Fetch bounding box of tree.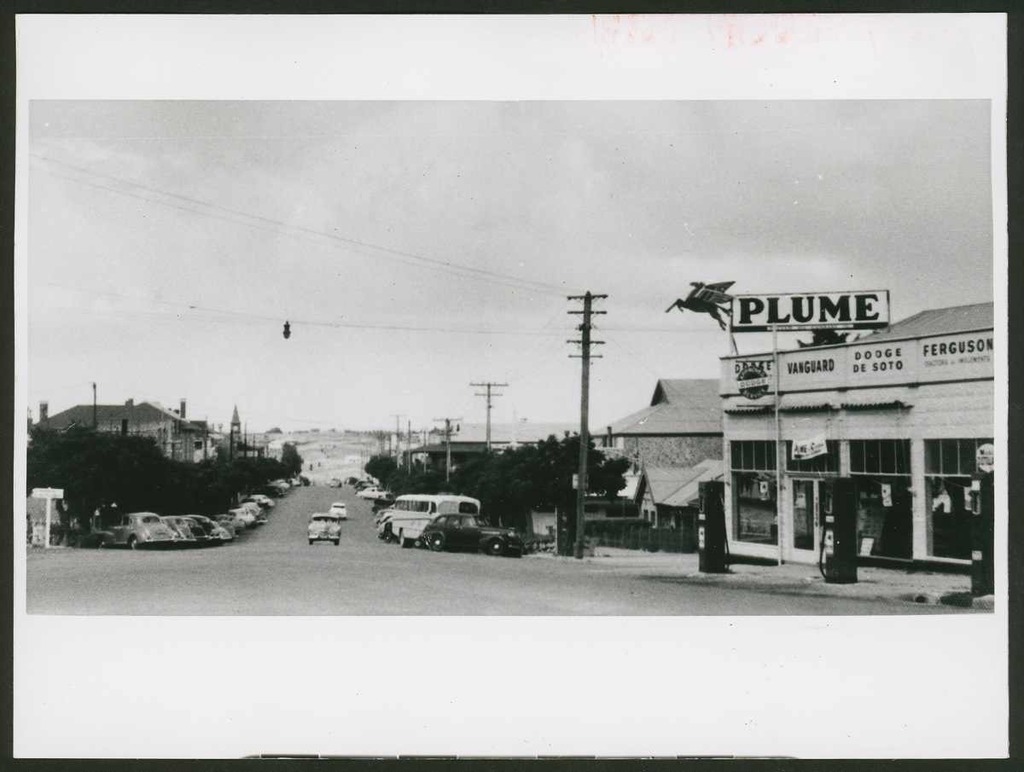
Bbox: bbox=[365, 452, 401, 484].
